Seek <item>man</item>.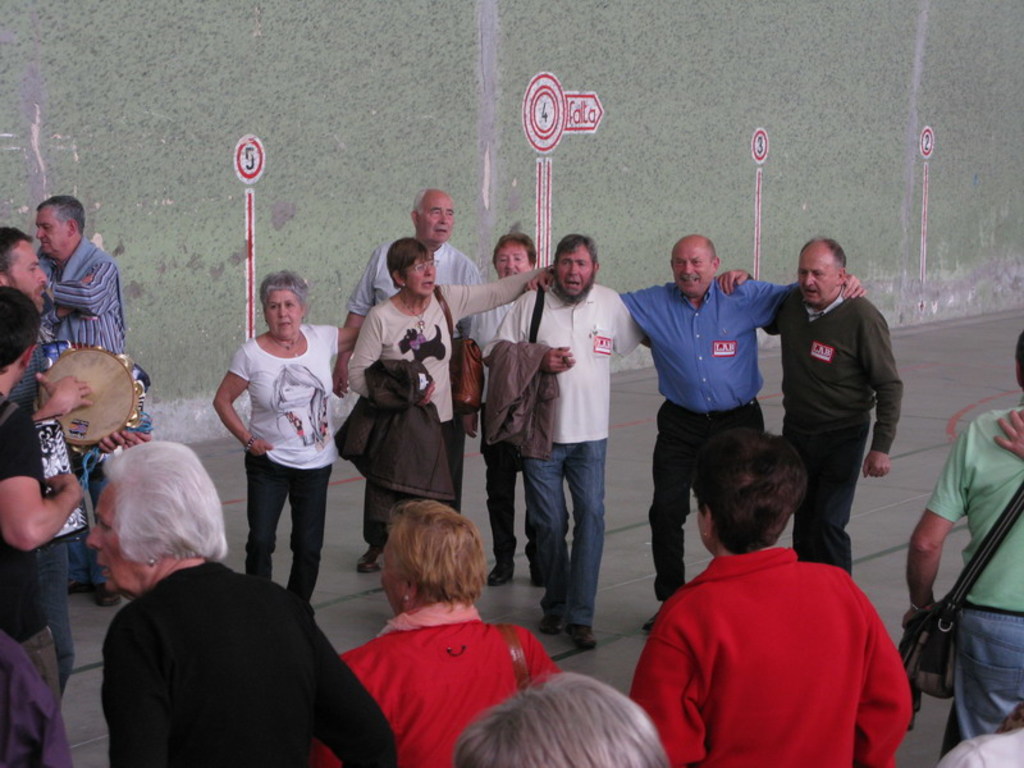
(522,230,873,631).
